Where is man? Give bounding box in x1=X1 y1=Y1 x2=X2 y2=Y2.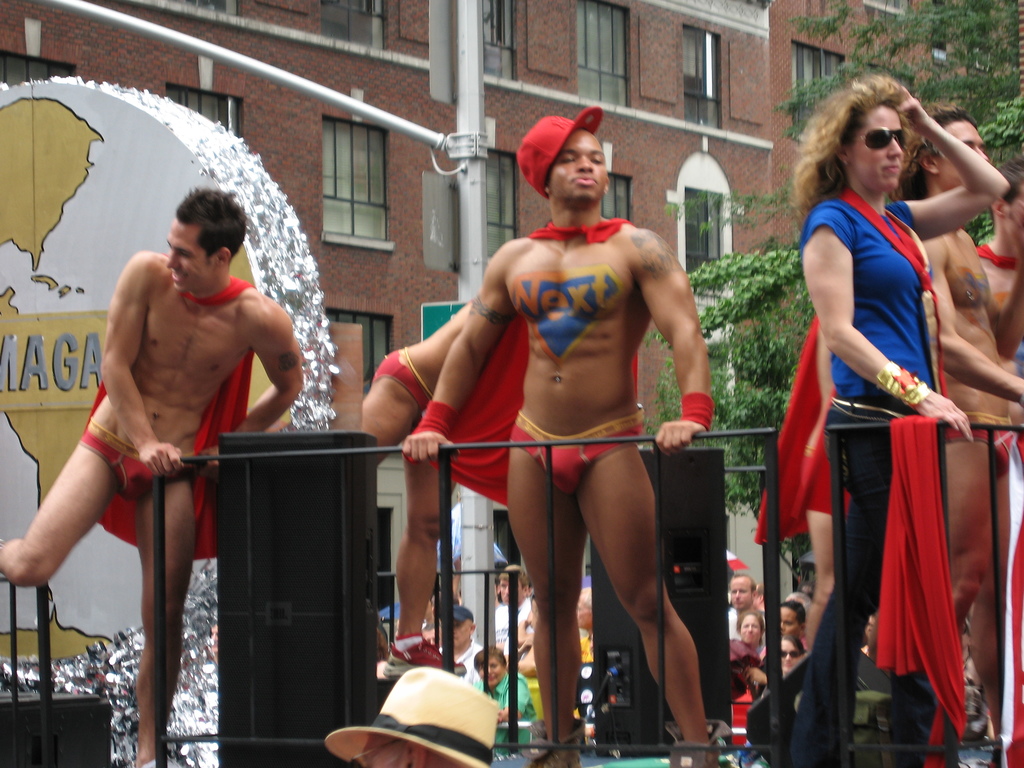
x1=481 y1=561 x2=538 y2=663.
